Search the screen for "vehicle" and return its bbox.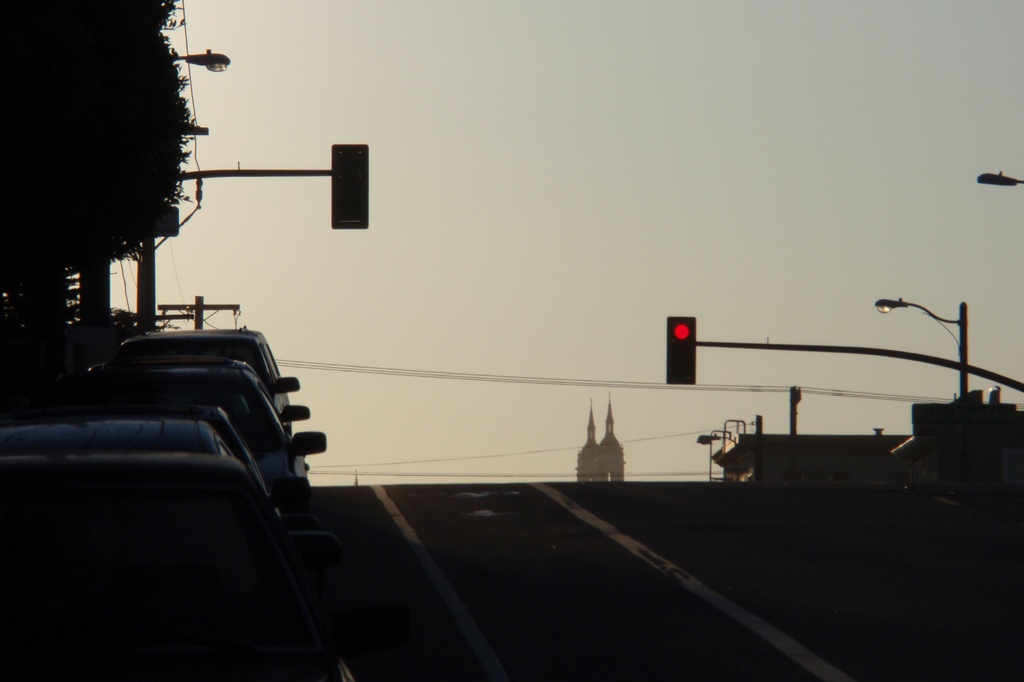
Found: box=[0, 404, 329, 525].
